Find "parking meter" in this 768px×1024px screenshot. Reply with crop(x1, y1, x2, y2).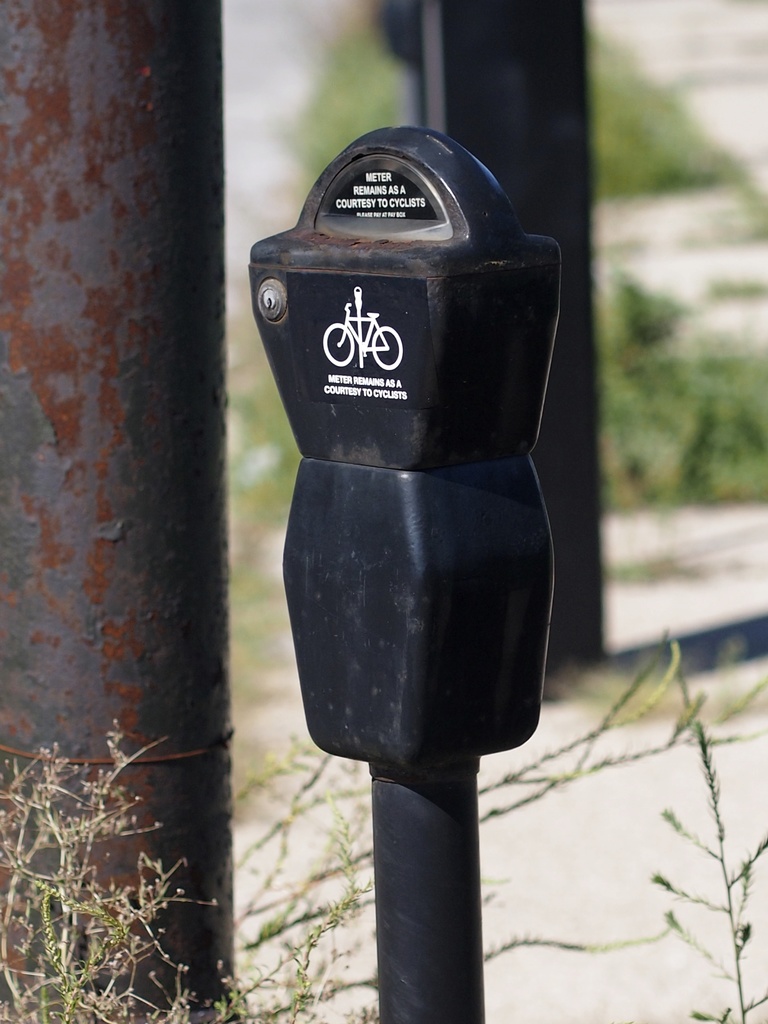
crop(246, 120, 568, 754).
